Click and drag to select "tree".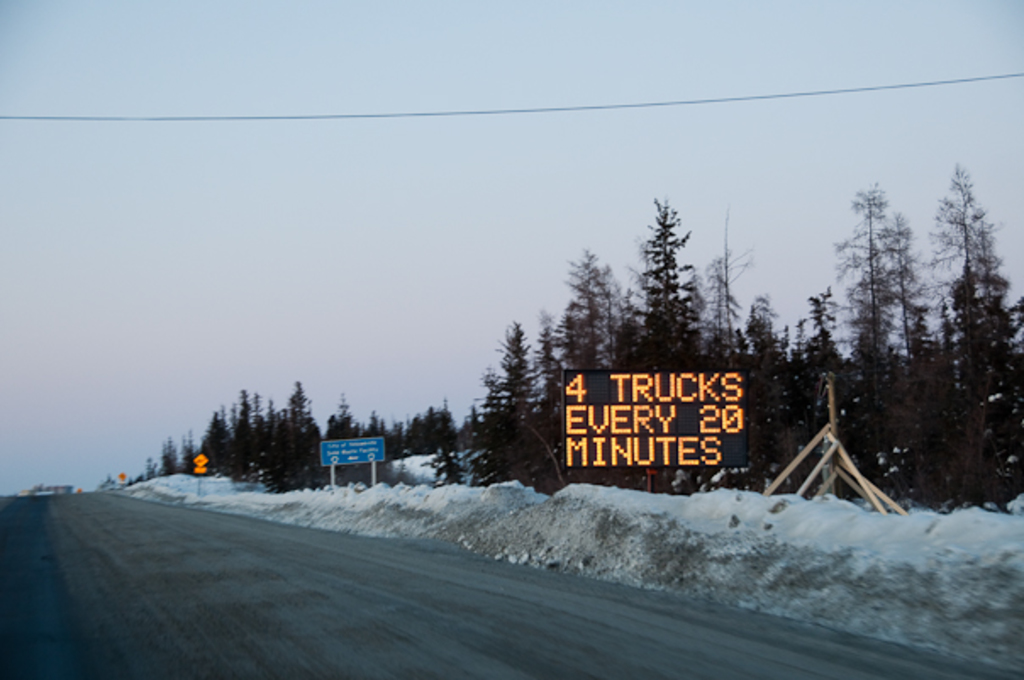
Selection: [270, 375, 329, 500].
